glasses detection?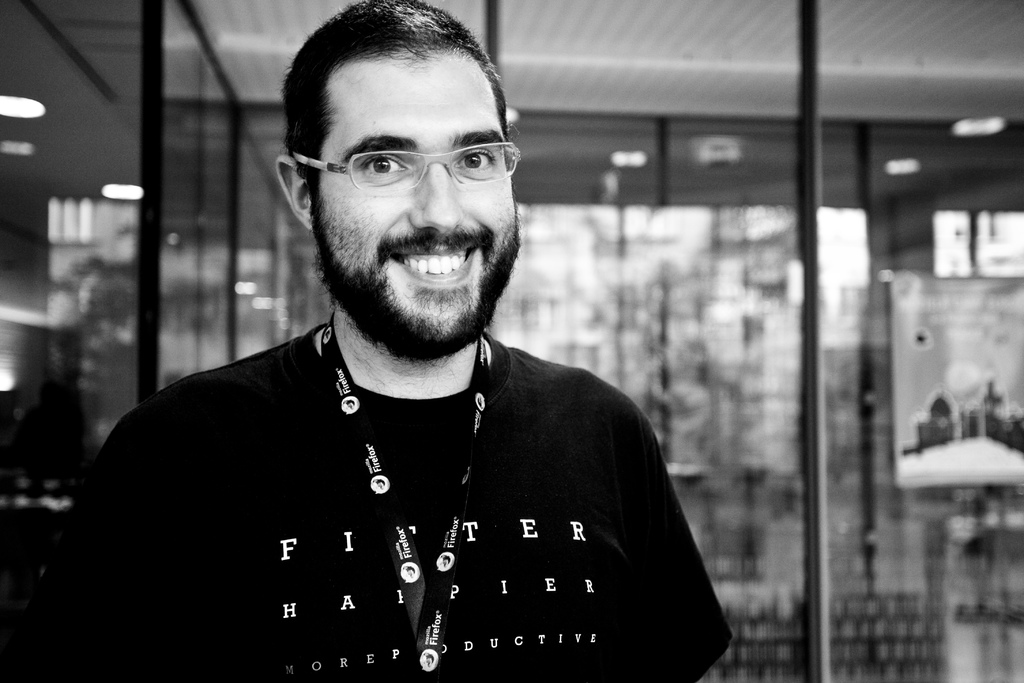
289, 117, 516, 198
